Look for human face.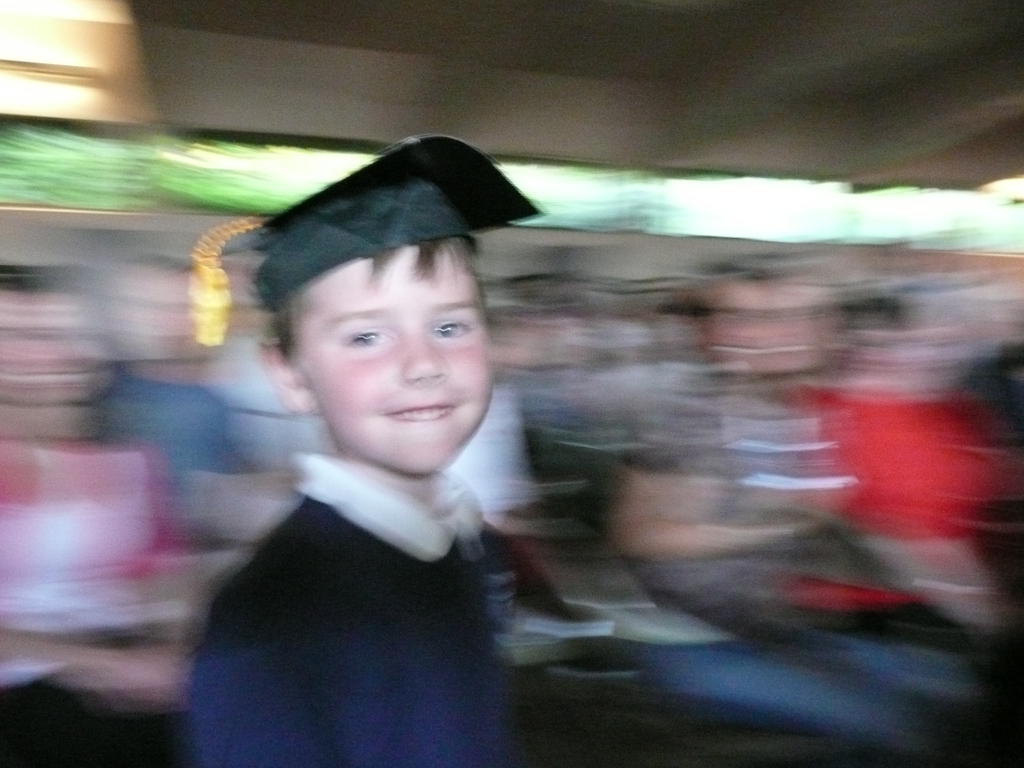
Found: [x1=305, y1=277, x2=497, y2=474].
